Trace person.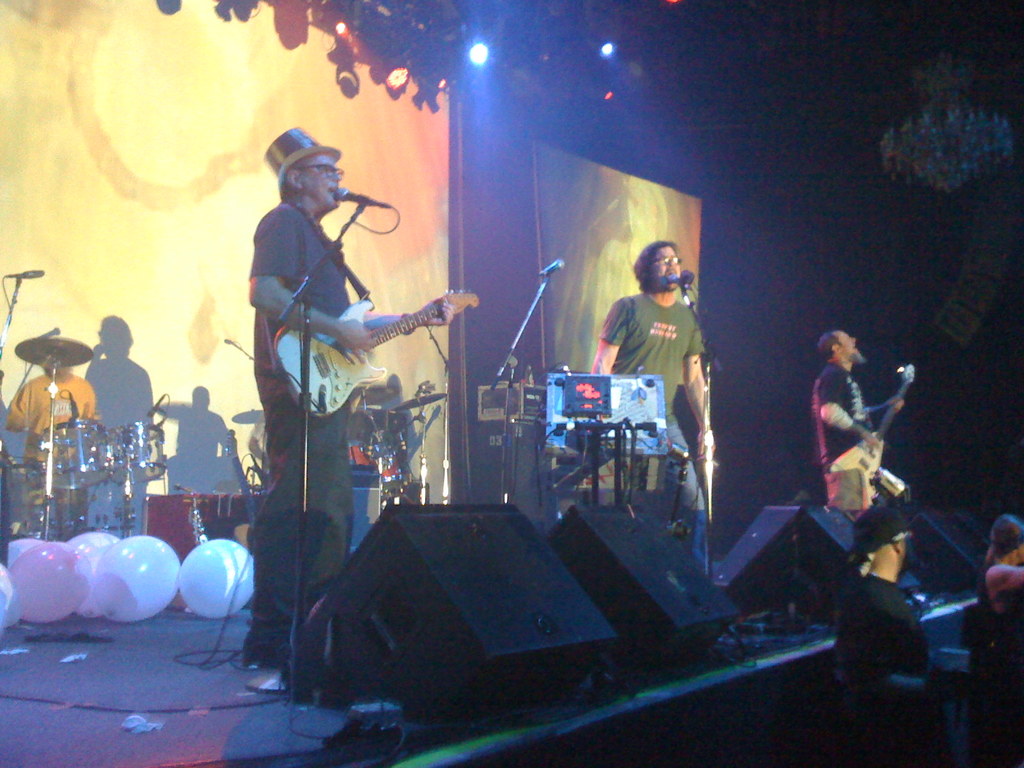
Traced to 0 363 99 523.
